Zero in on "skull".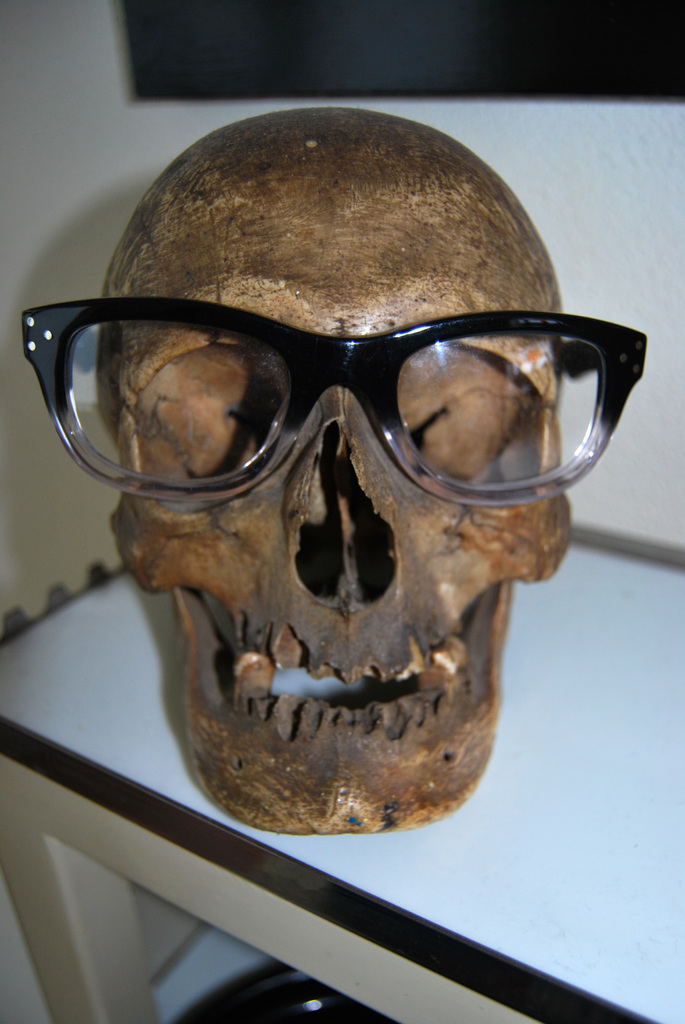
Zeroed in: (102,103,573,833).
